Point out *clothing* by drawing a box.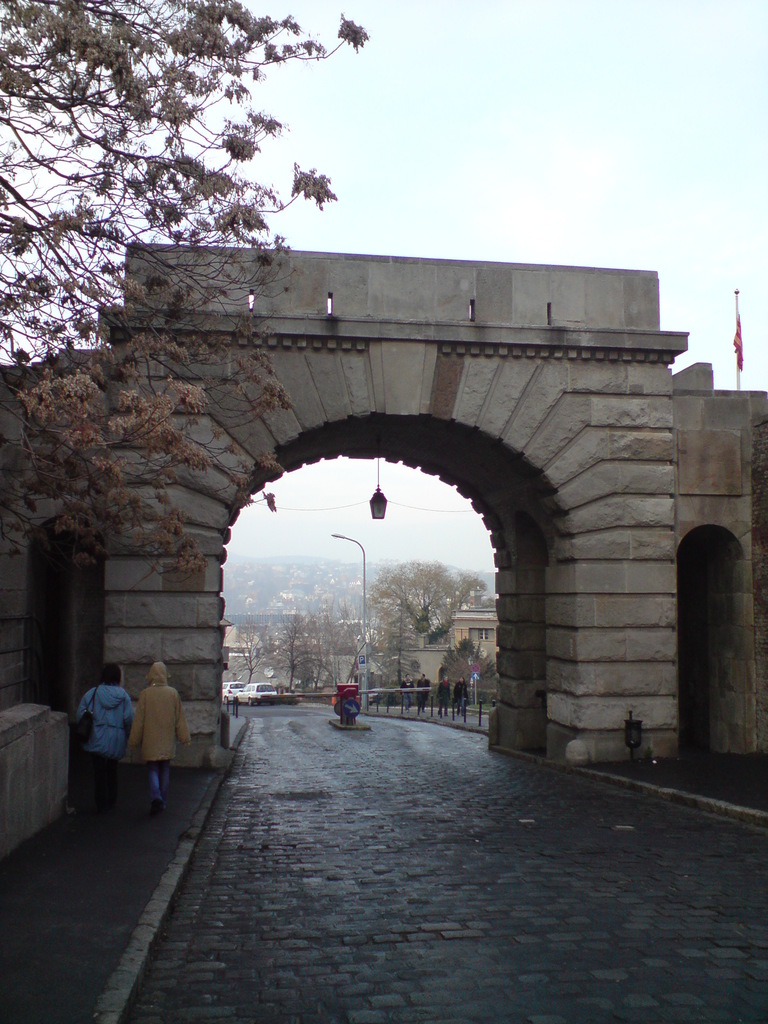
x1=74, y1=686, x2=132, y2=777.
